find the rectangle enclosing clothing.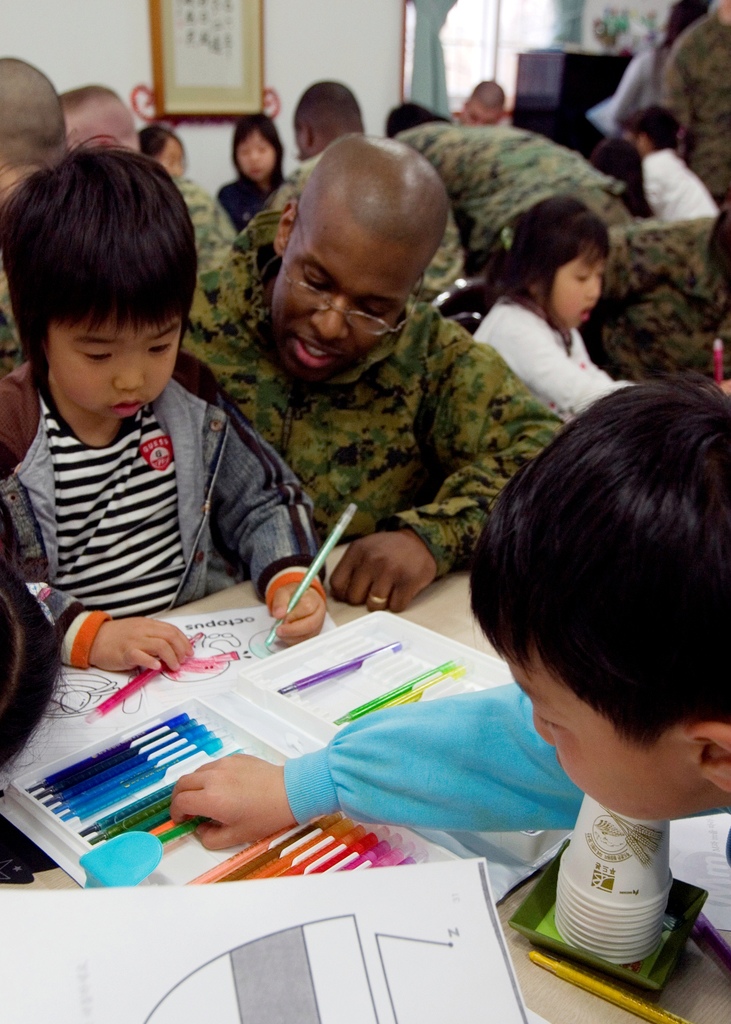
211 169 291 228.
